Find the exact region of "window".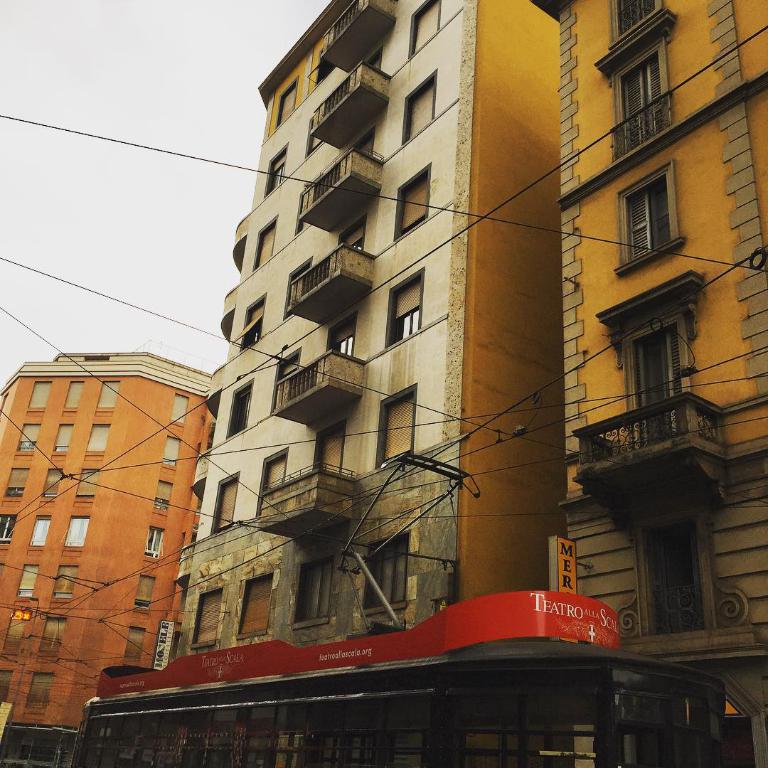
Exact region: bbox=[15, 424, 41, 452].
